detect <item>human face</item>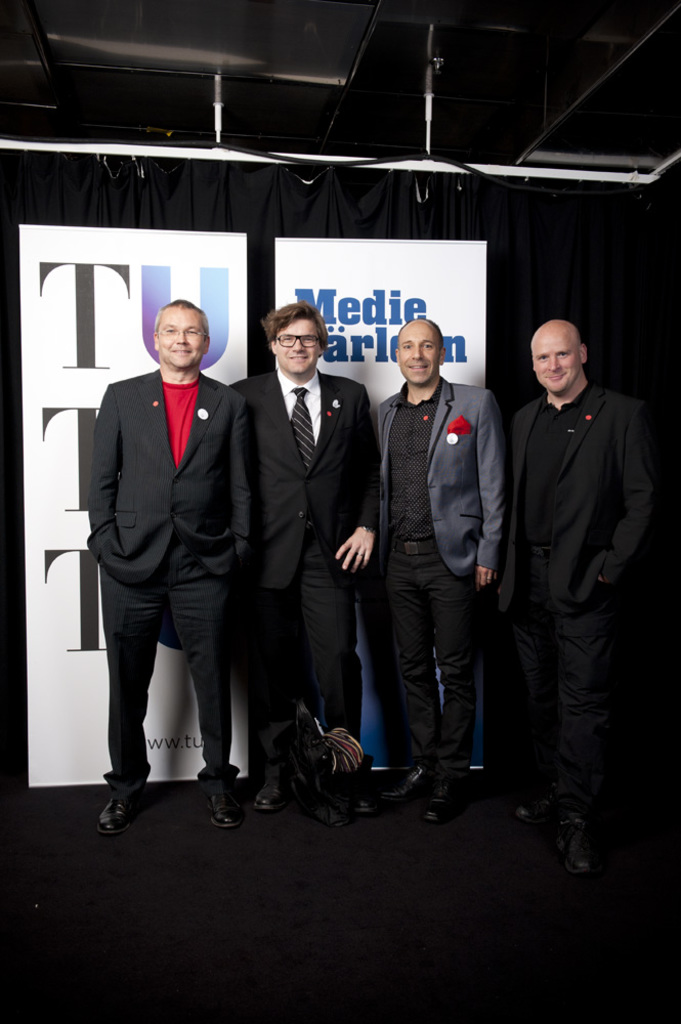
[156,311,199,370]
